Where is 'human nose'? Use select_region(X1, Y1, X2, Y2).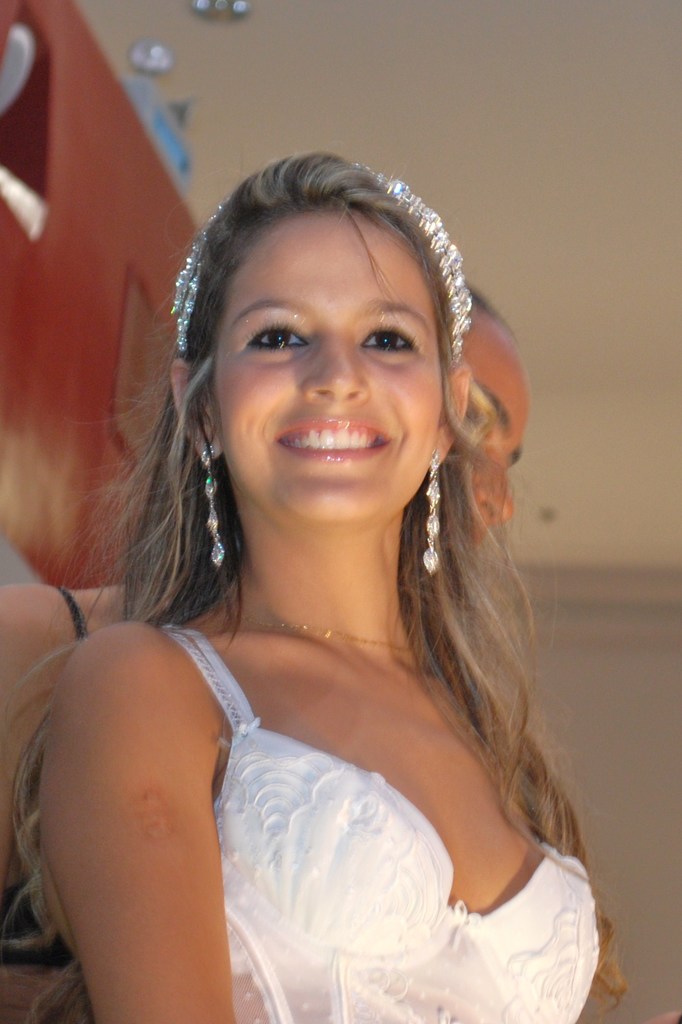
select_region(309, 337, 368, 404).
